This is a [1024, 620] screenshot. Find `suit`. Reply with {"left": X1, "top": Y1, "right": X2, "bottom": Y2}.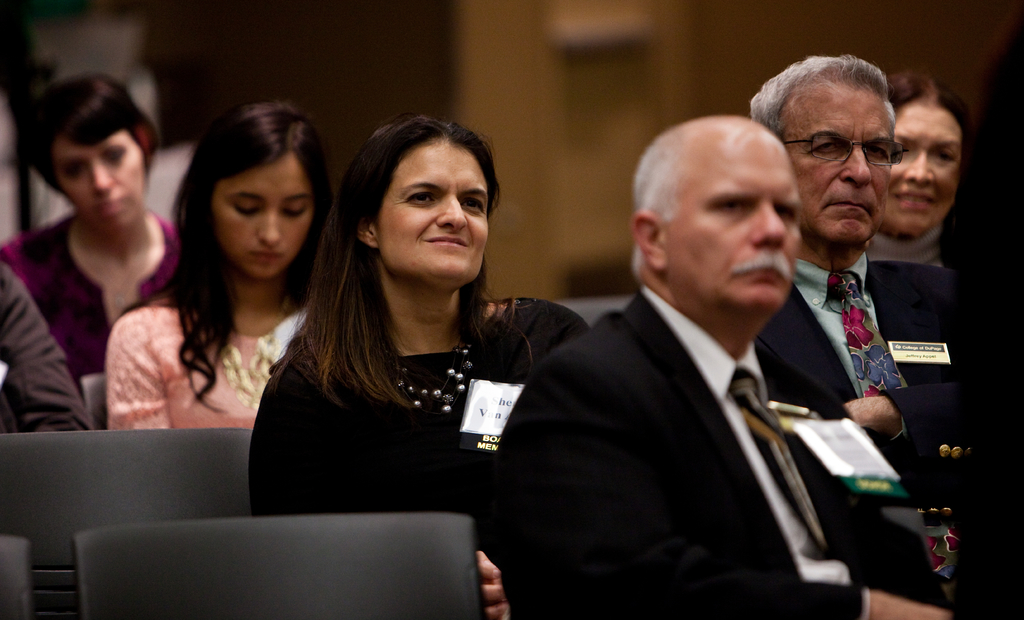
{"left": 759, "top": 262, "right": 1023, "bottom": 477}.
